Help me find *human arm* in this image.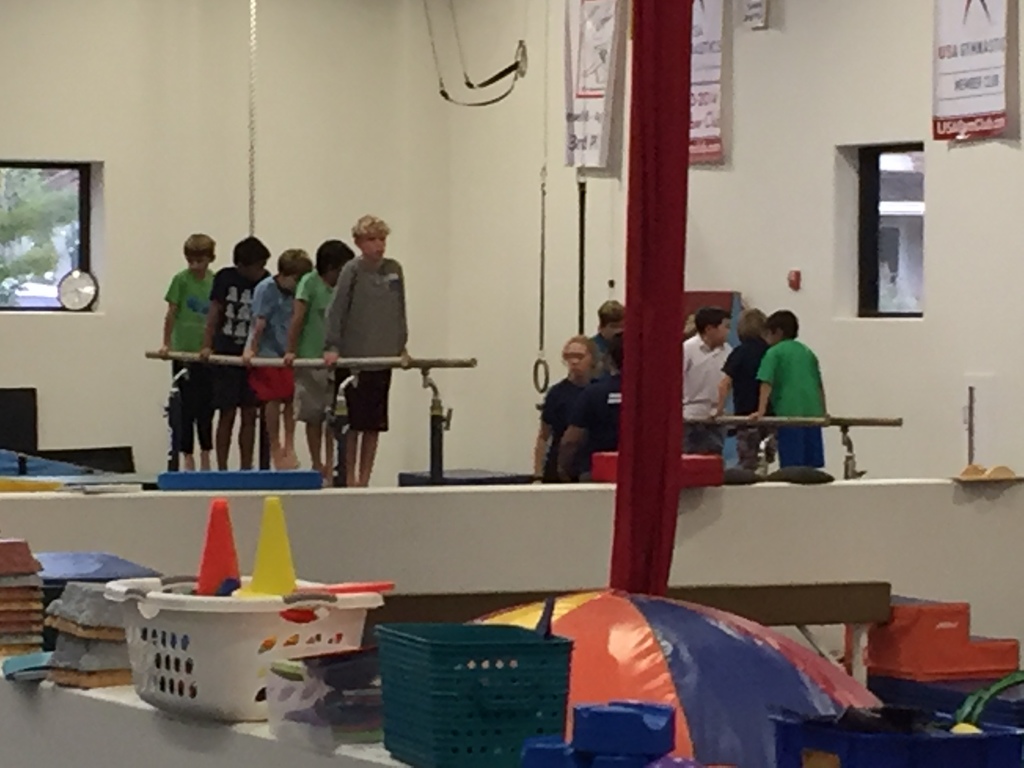
Found it: Rect(728, 328, 745, 412).
